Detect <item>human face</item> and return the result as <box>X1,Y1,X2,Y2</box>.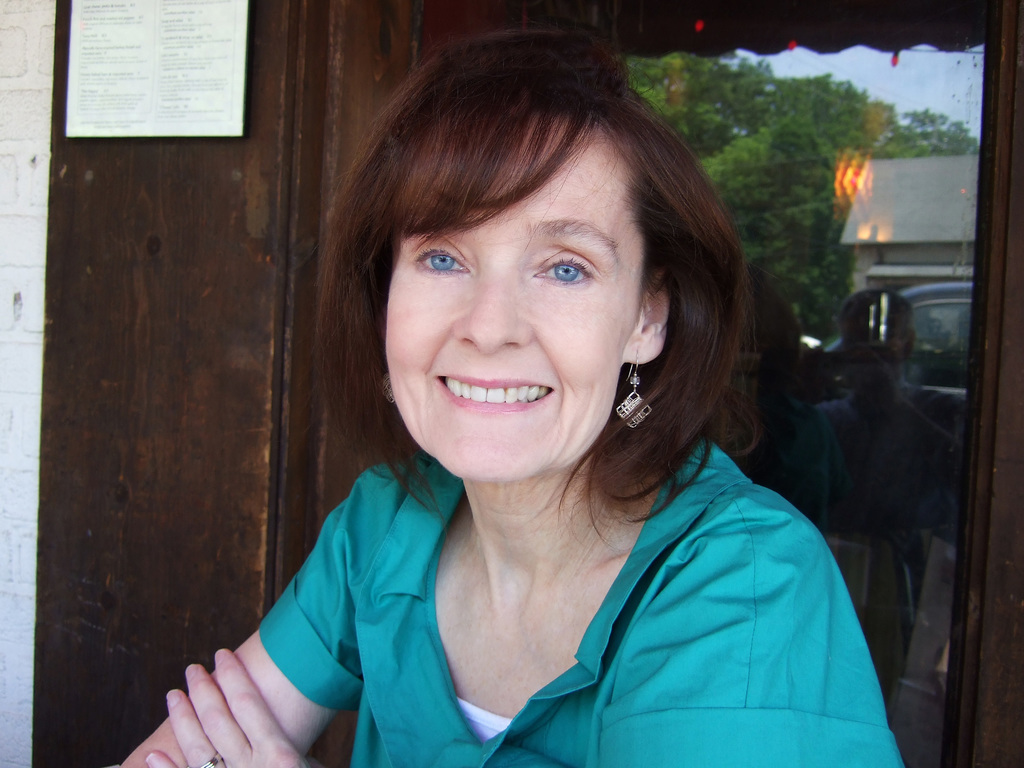
<box>380,122,639,482</box>.
